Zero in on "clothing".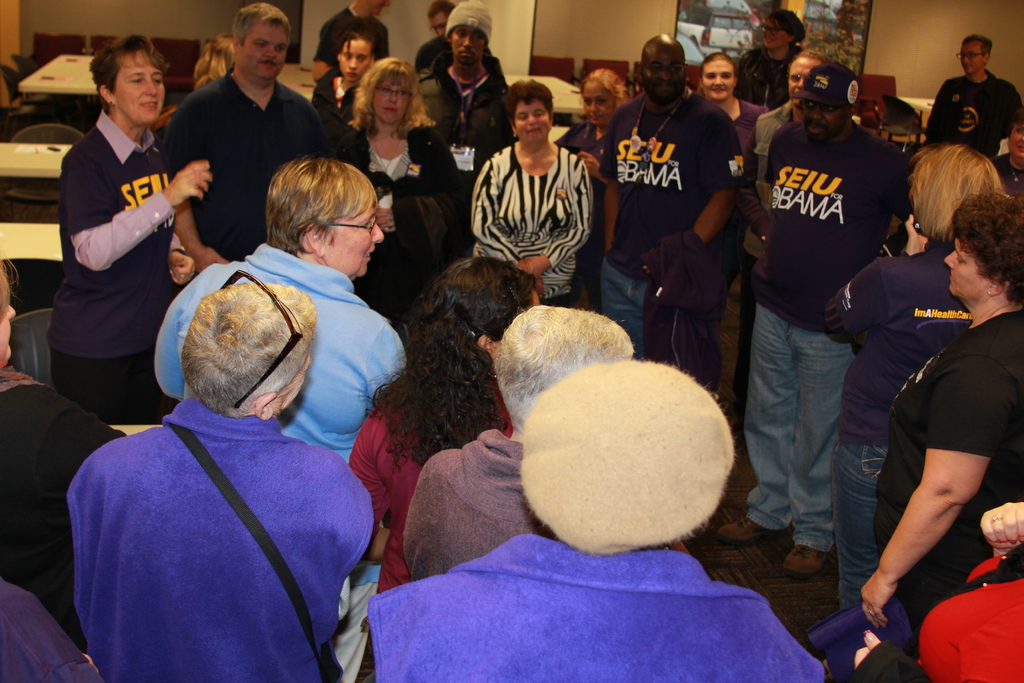
Zeroed in: Rect(924, 65, 1023, 164).
